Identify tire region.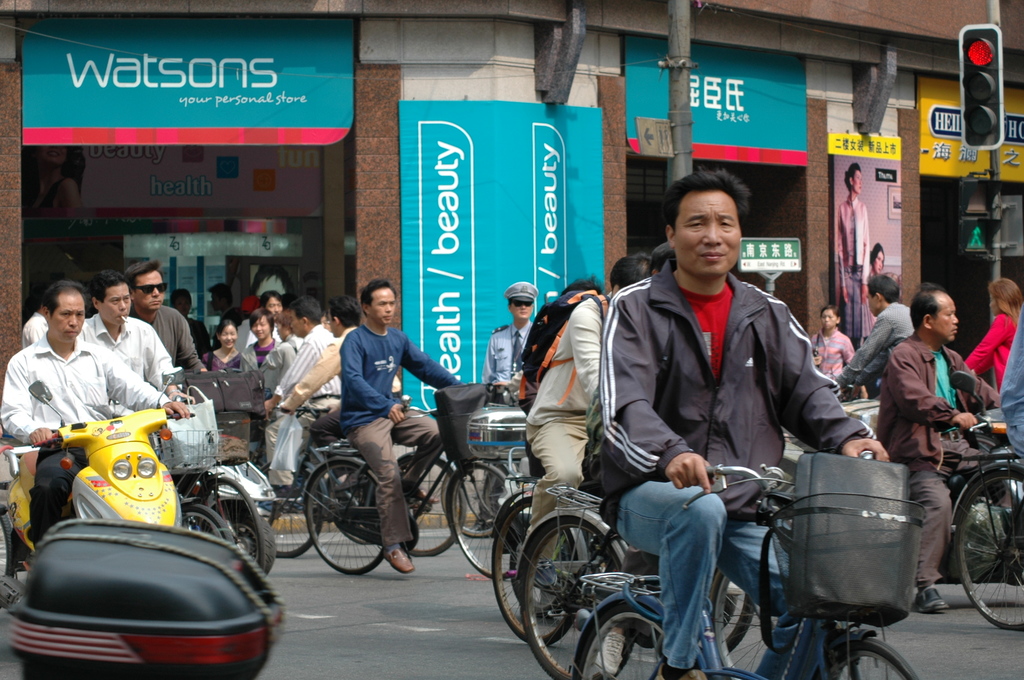
Region: [200, 476, 267, 578].
